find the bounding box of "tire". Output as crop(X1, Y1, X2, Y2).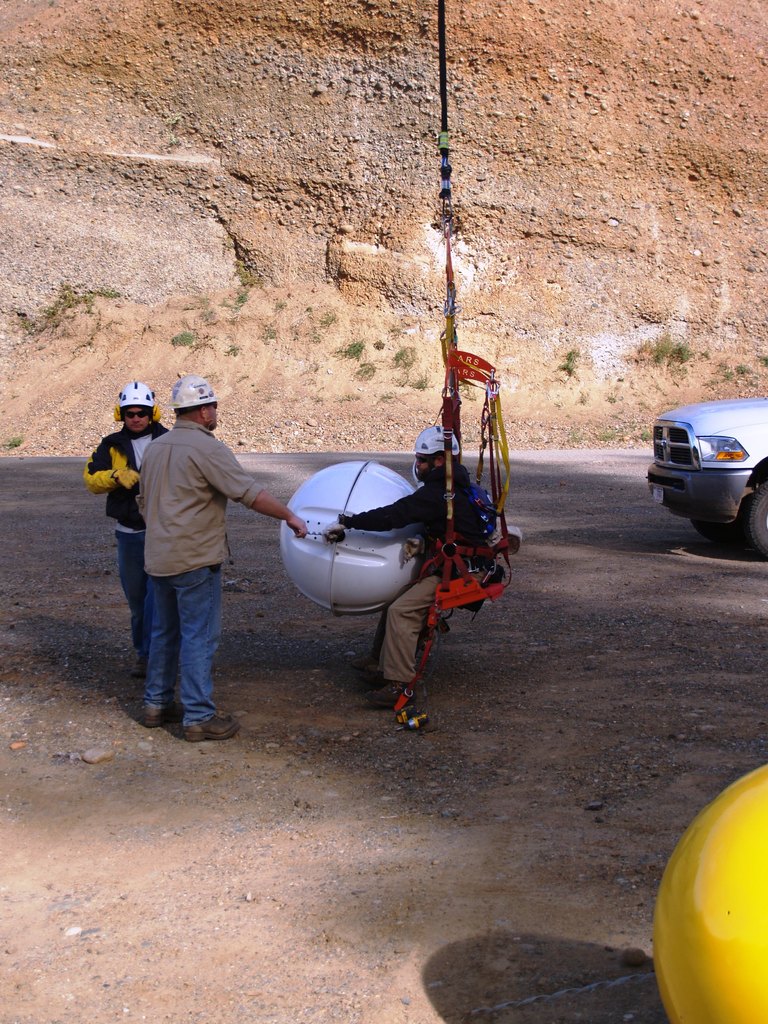
crop(746, 483, 767, 552).
